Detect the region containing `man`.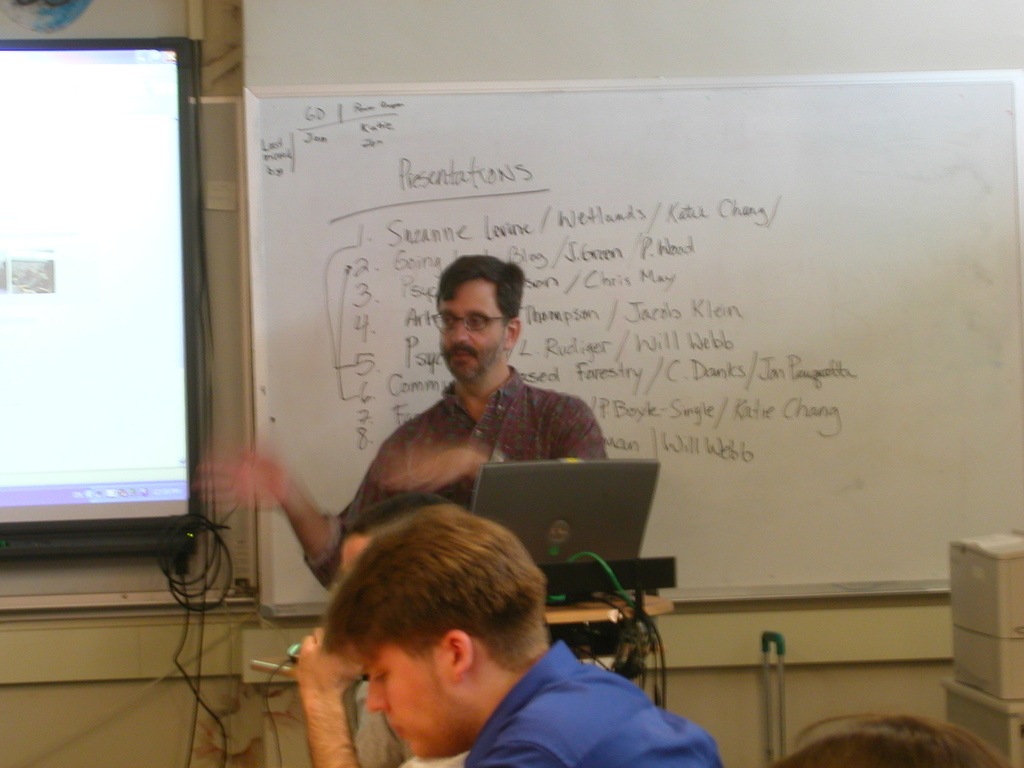
193 252 604 767.
